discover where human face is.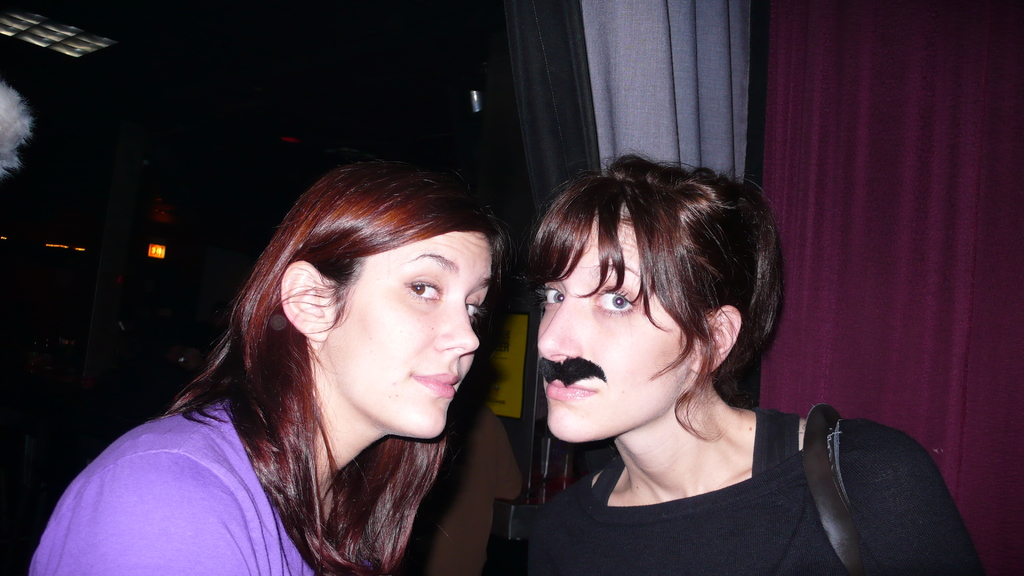
Discovered at l=535, t=199, r=695, b=442.
